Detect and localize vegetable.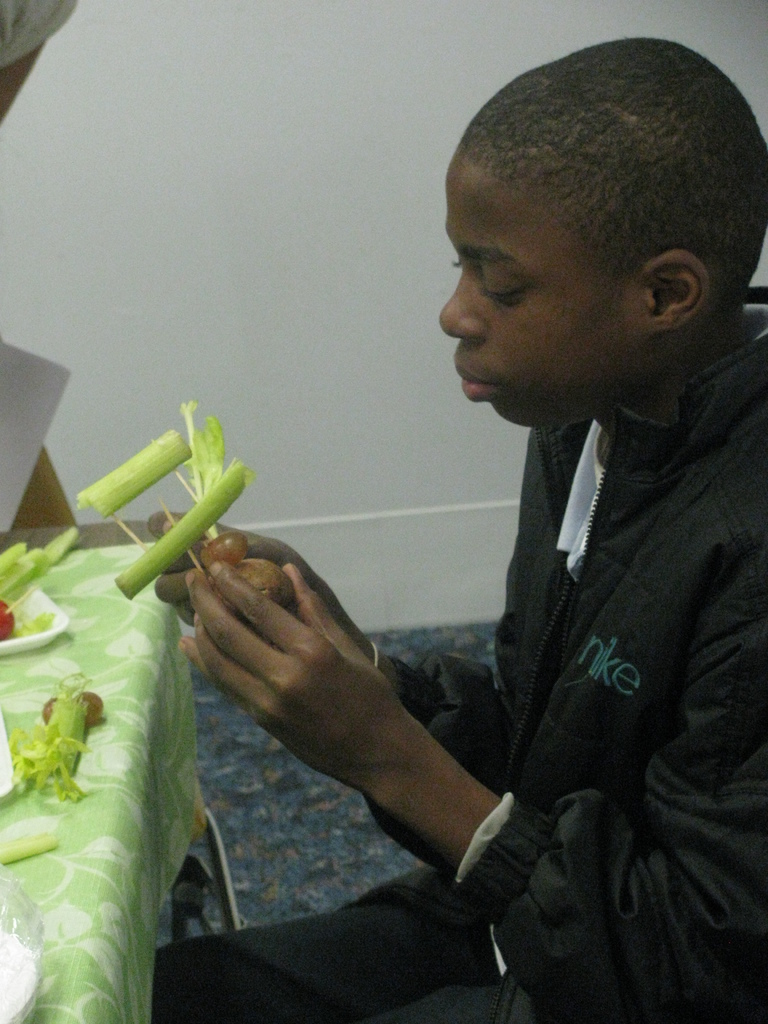
Localized at 1, 812, 79, 860.
